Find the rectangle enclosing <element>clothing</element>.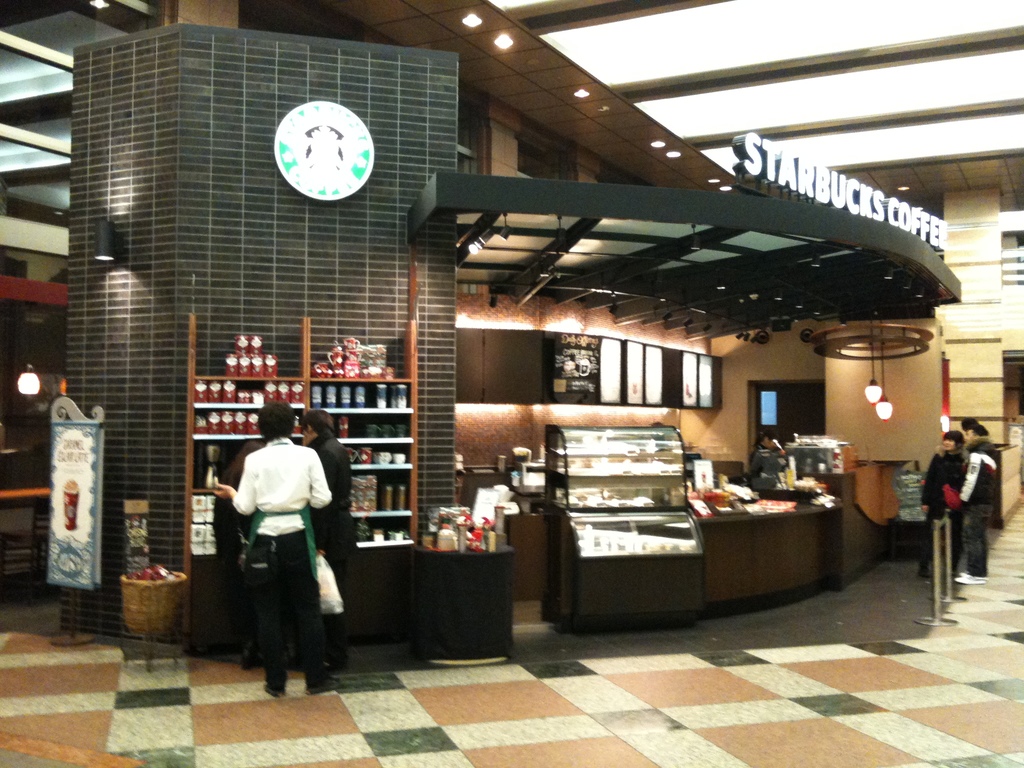
region(750, 446, 769, 478).
